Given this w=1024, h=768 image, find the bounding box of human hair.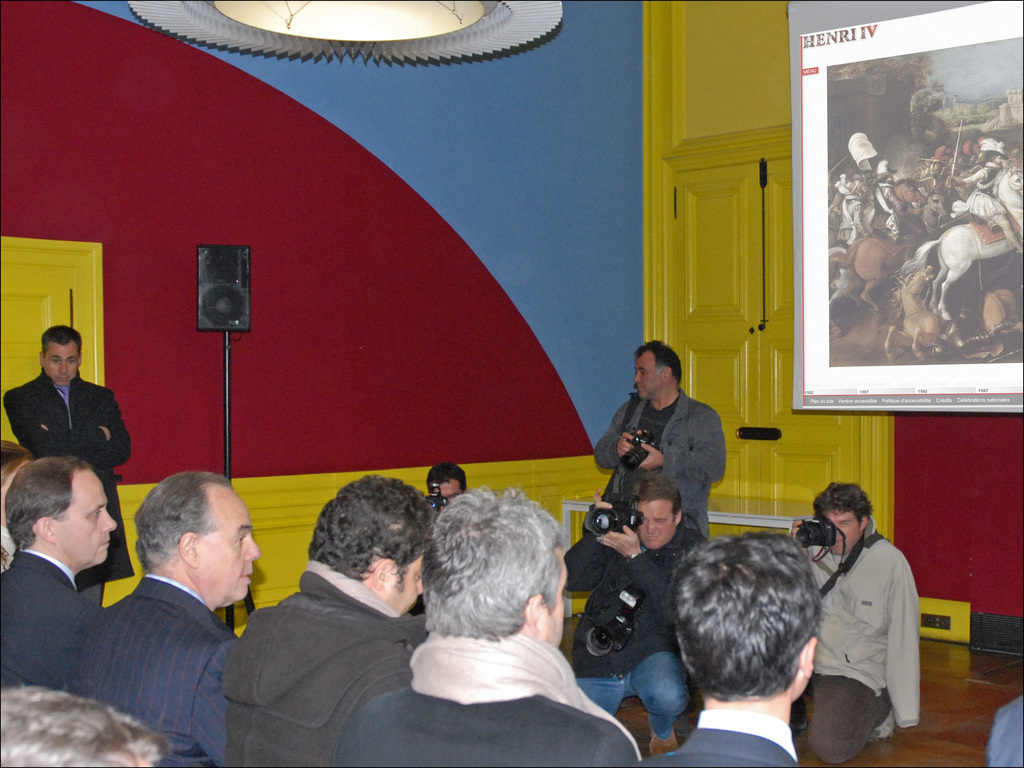
669,531,823,700.
